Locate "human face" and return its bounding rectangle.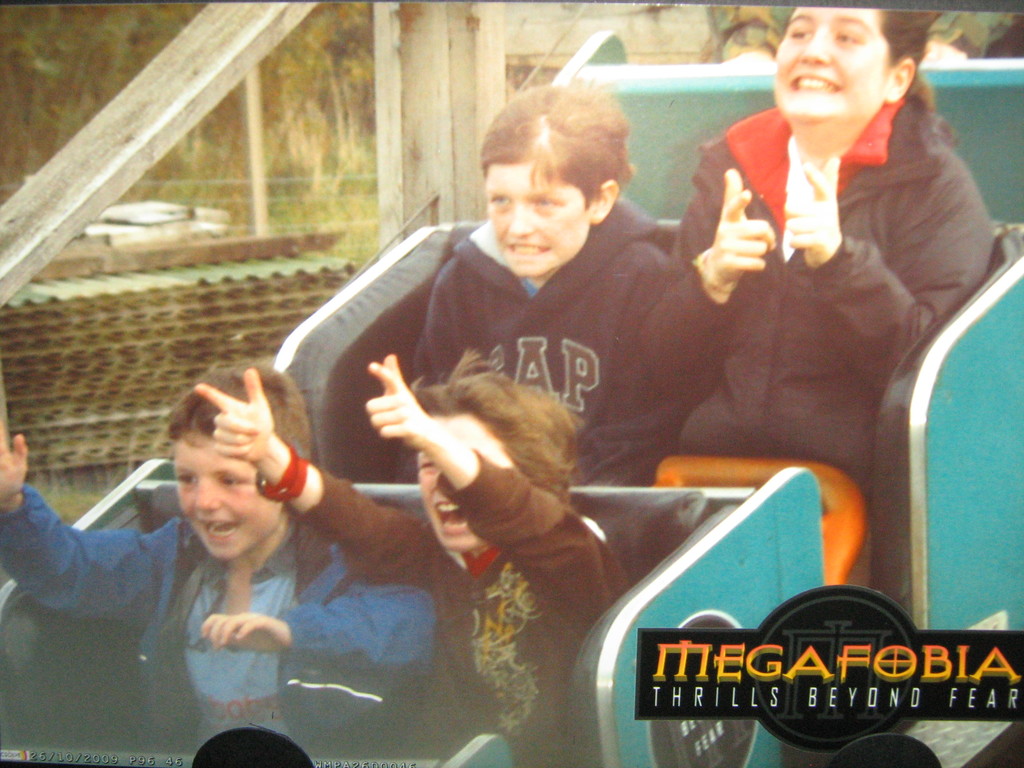
[415,450,486,550].
